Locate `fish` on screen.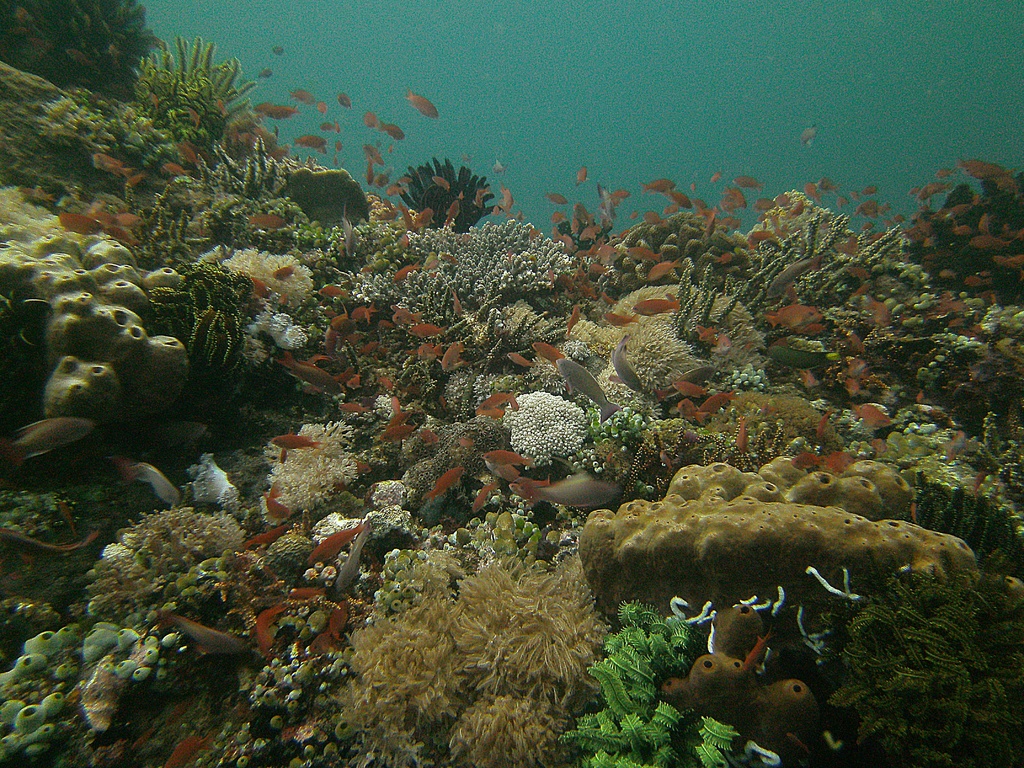
On screen at <box>661,189,687,211</box>.
